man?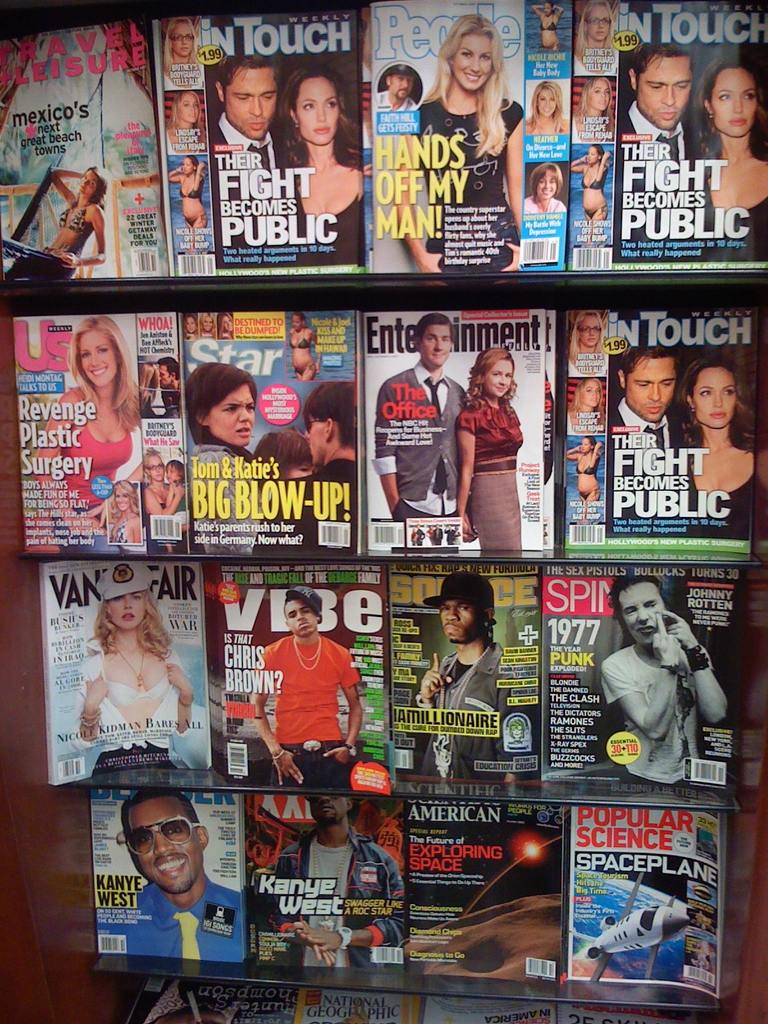
{"left": 415, "top": 570, "right": 522, "bottom": 787}
